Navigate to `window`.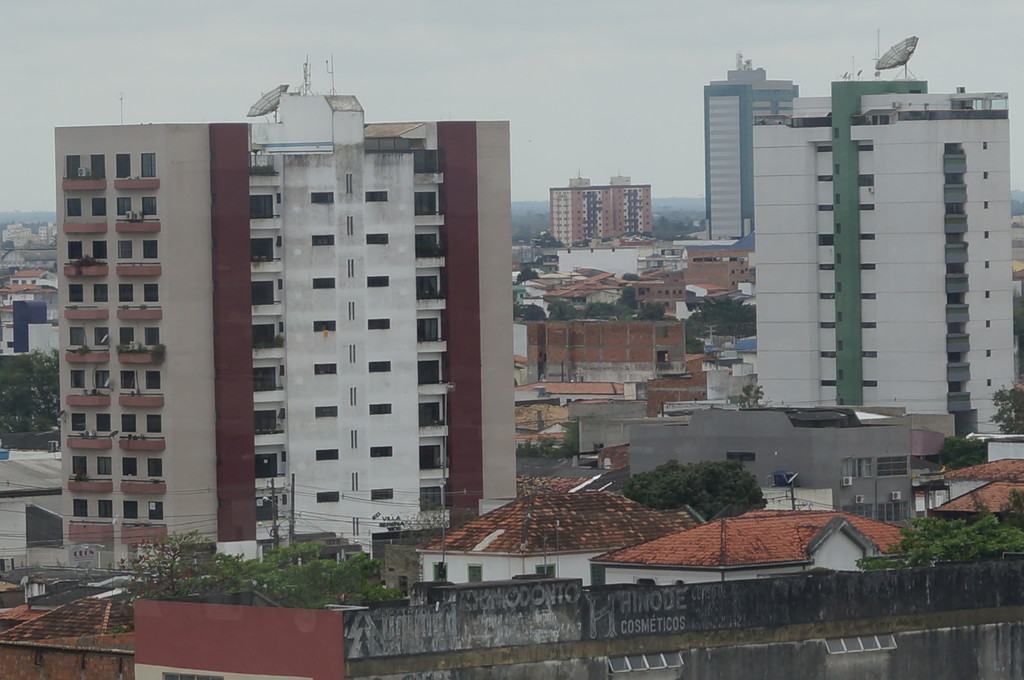
Navigation target: l=66, t=155, r=82, b=178.
